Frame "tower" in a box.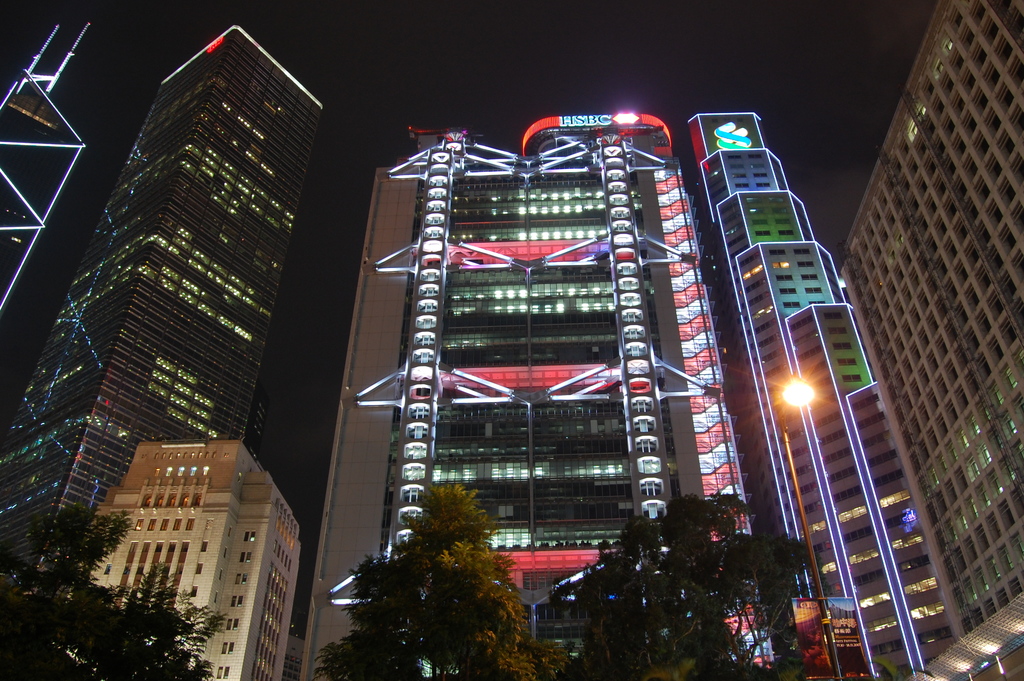
300:113:780:680.
